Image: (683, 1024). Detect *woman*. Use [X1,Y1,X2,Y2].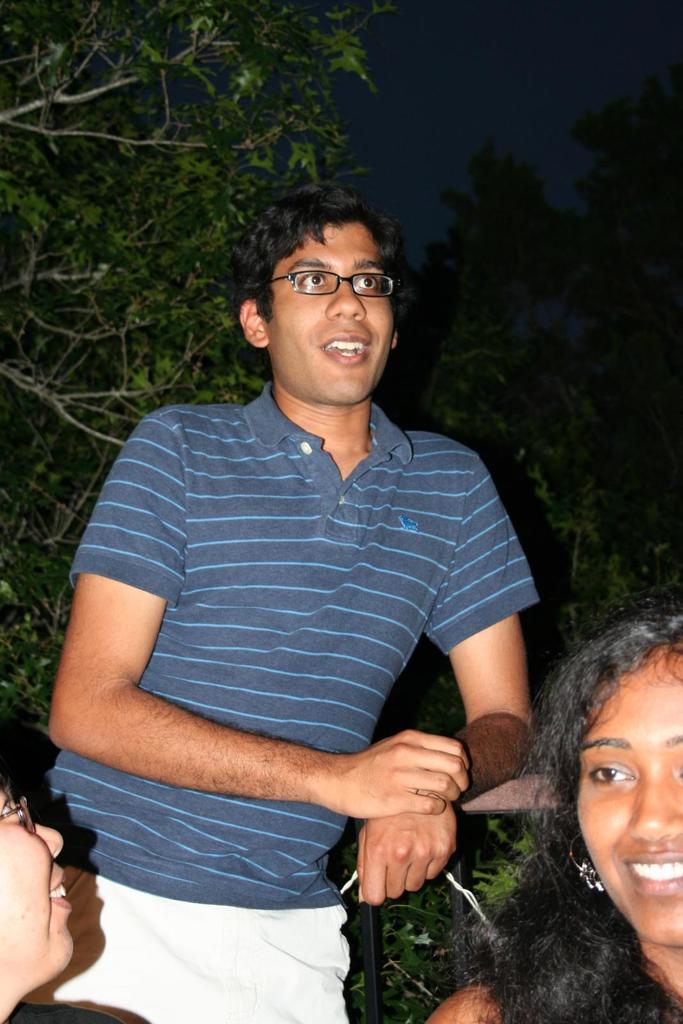
[0,770,122,1023].
